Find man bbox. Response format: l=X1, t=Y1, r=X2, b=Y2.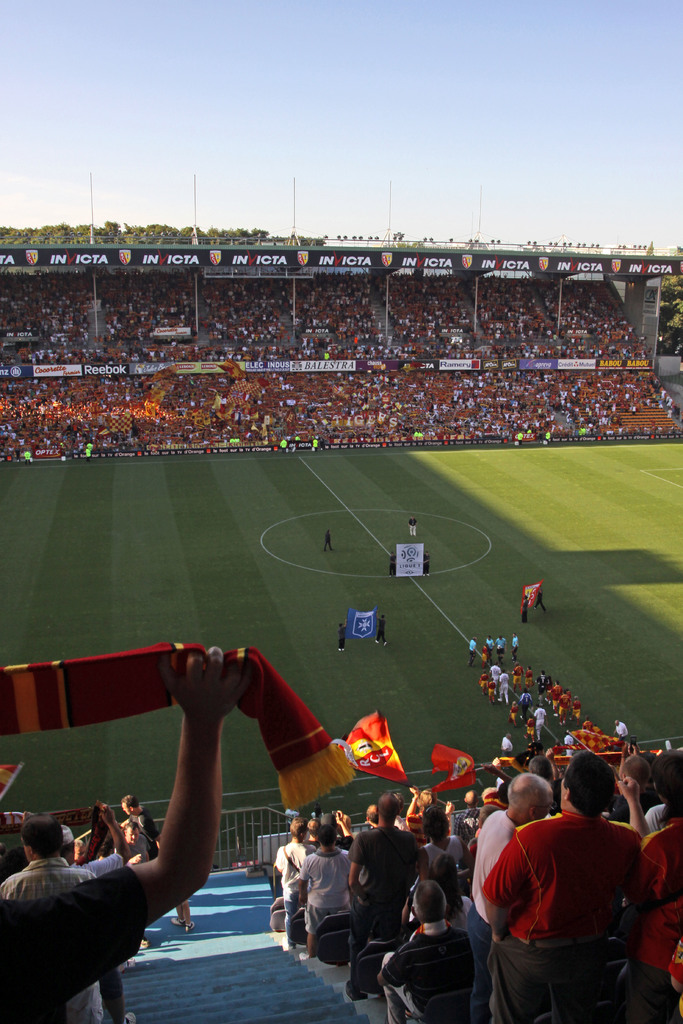
l=406, t=513, r=418, b=538.
